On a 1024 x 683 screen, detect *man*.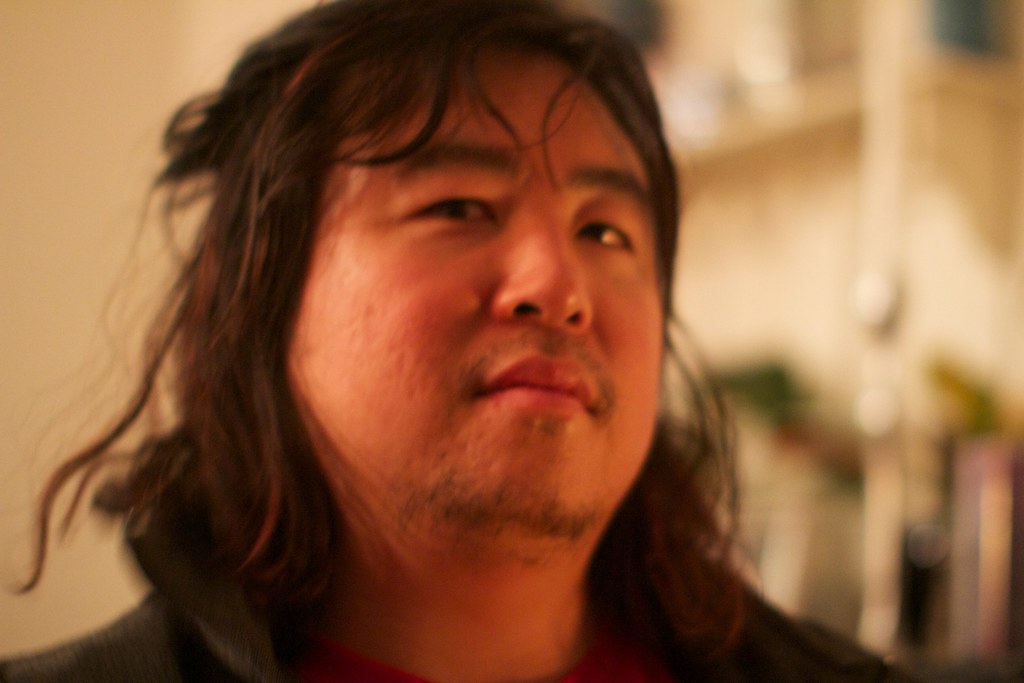
[left=29, top=0, right=879, bottom=670].
